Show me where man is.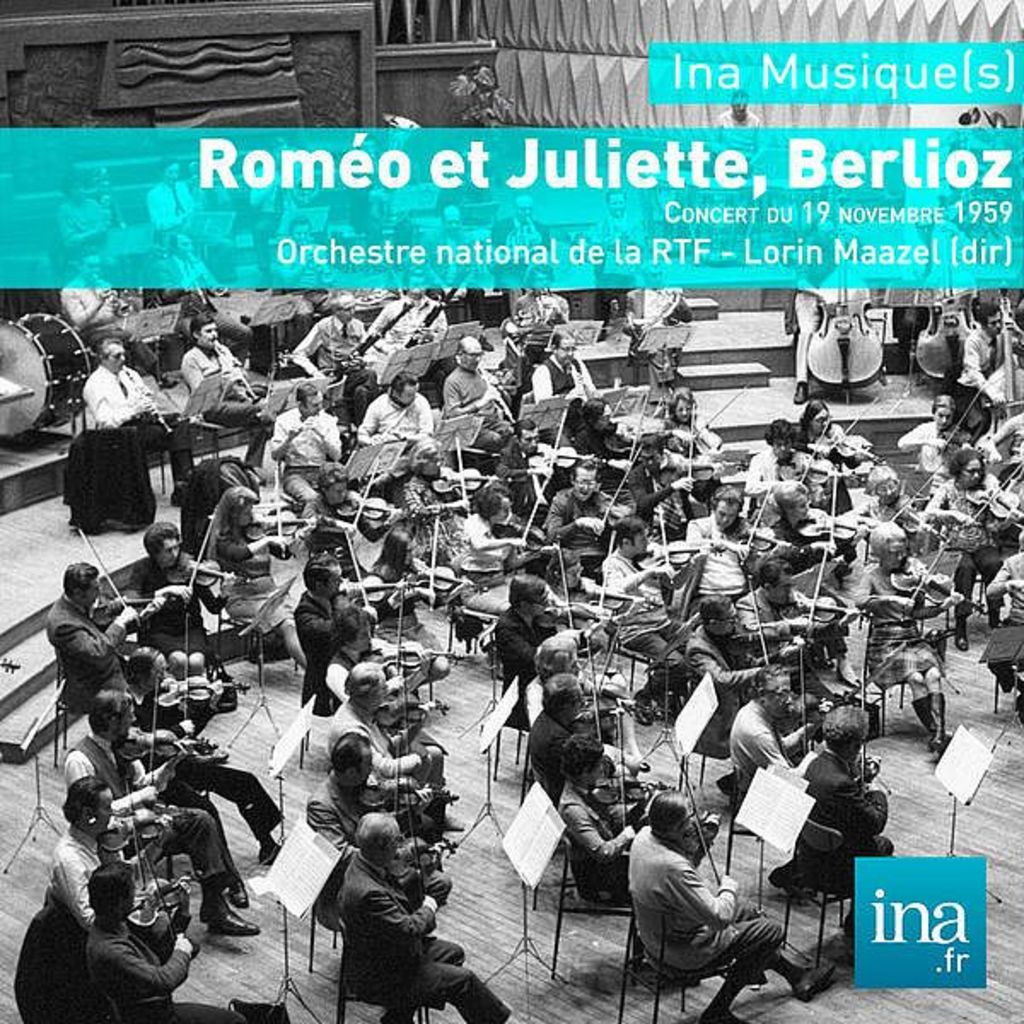
man is at box=[609, 821, 829, 1012].
